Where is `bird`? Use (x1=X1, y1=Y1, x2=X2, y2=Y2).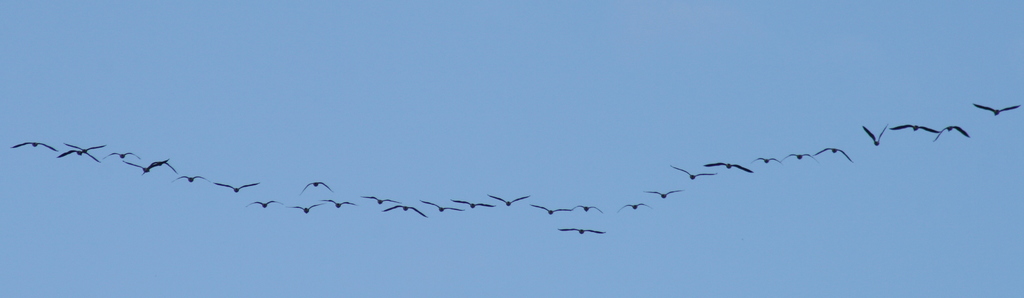
(x1=244, y1=201, x2=289, y2=208).
